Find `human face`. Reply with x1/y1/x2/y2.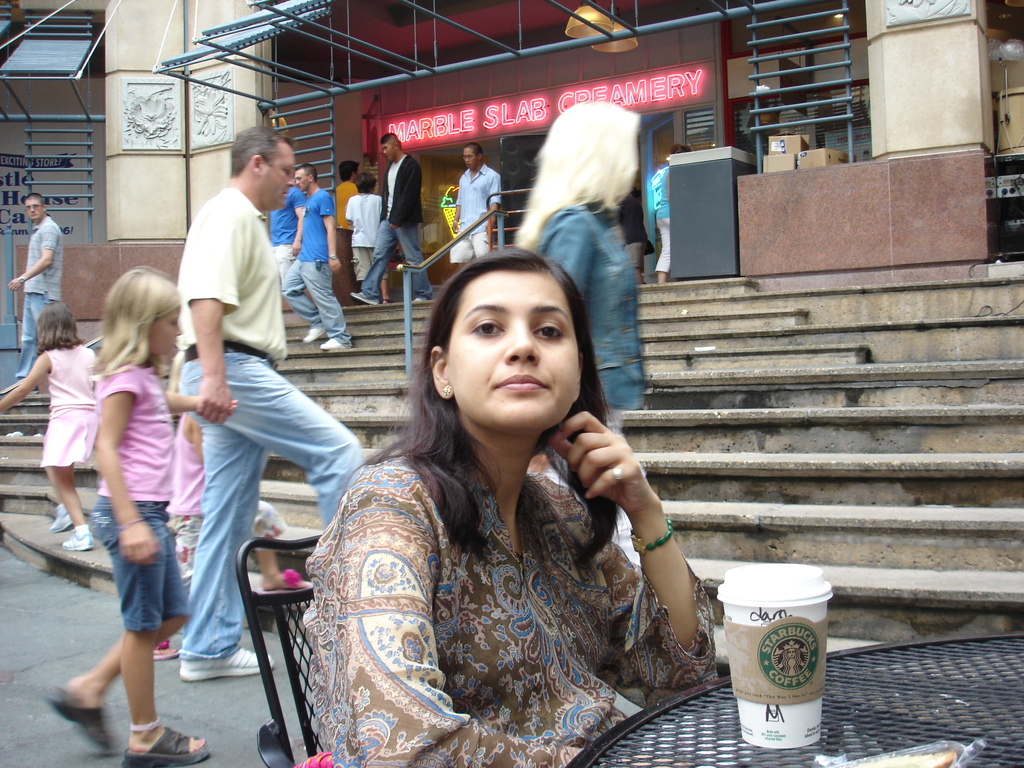
150/308/182/358.
